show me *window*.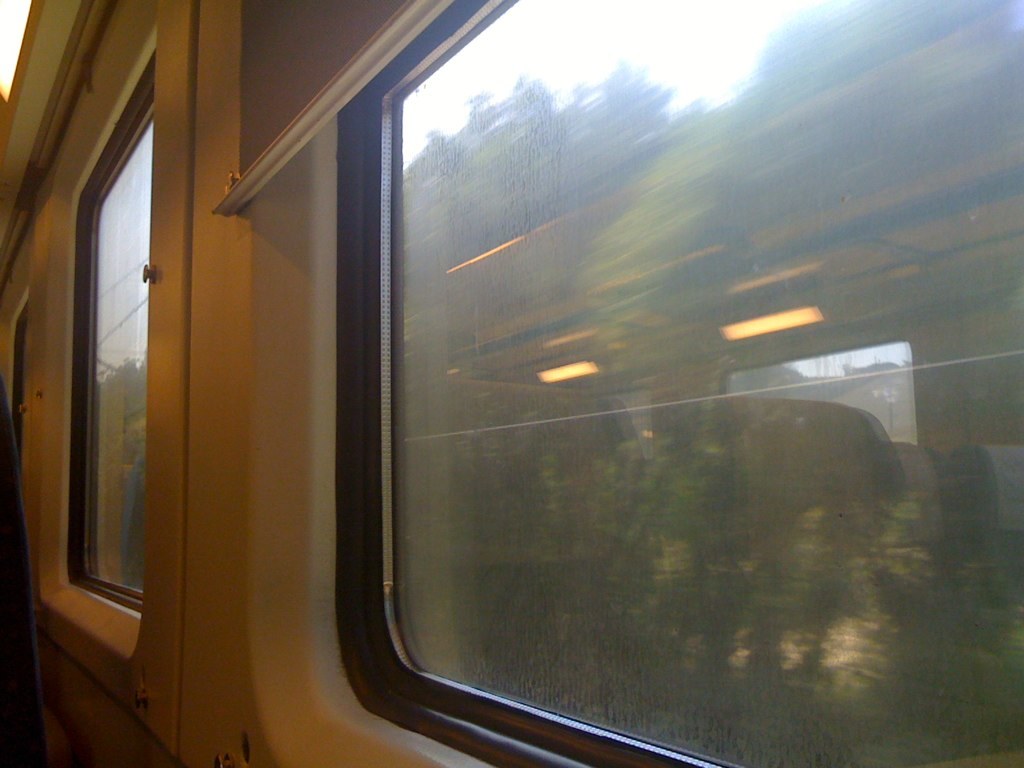
*window* is here: bbox=[52, 99, 160, 652].
